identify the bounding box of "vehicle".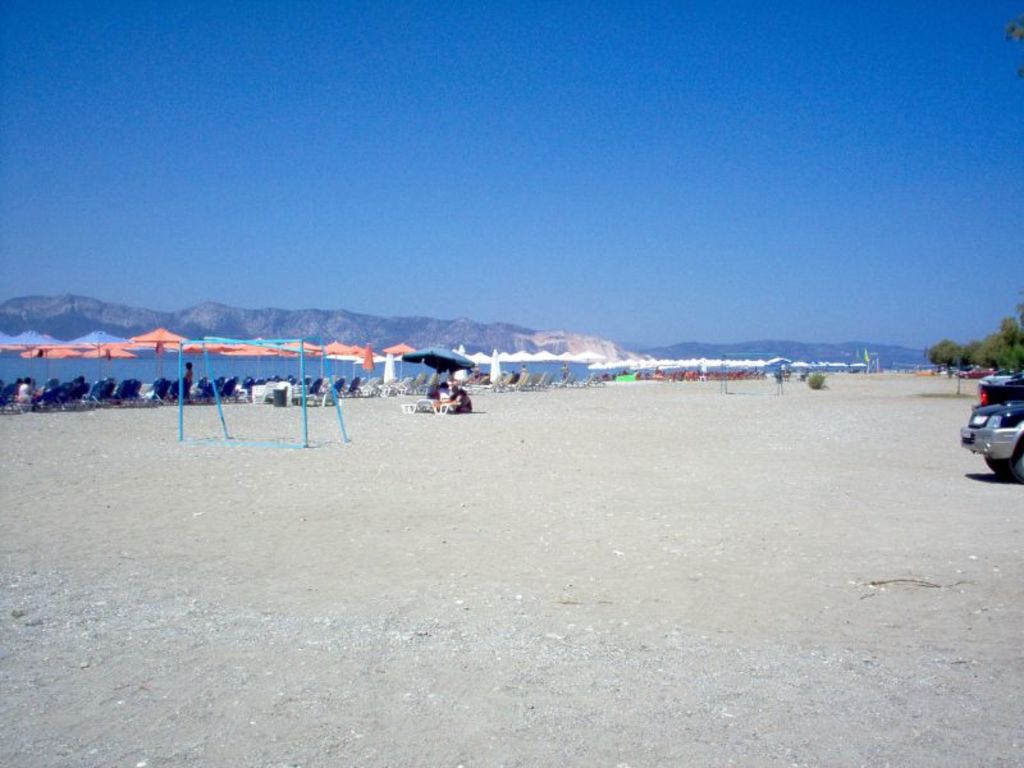
<bbox>959, 364, 979, 380</bbox>.
